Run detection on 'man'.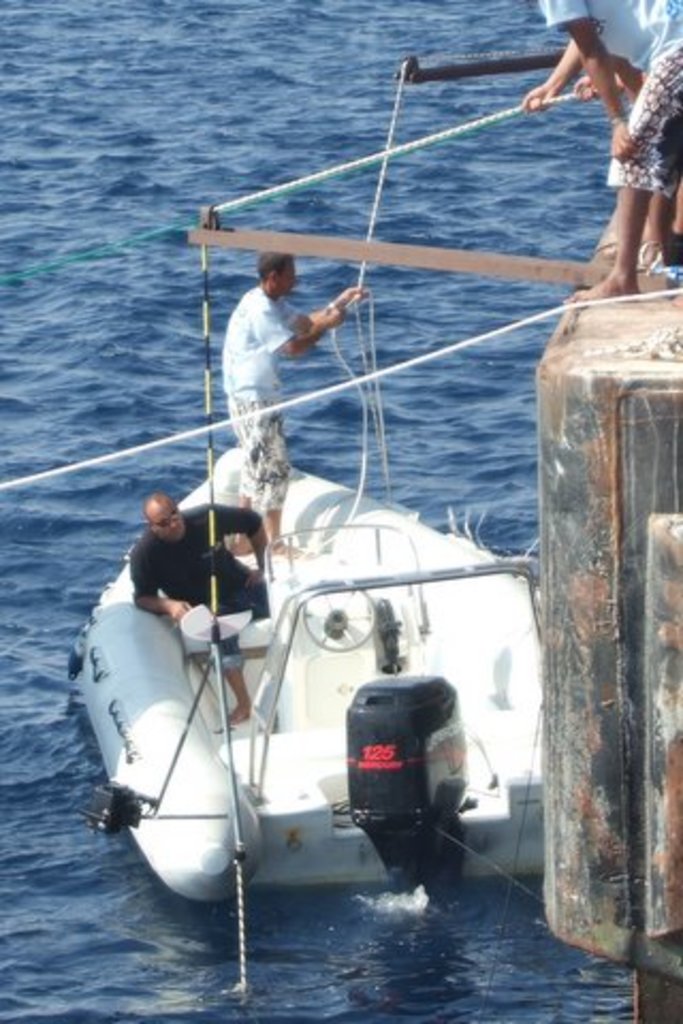
Result: <region>523, 36, 681, 262</region>.
